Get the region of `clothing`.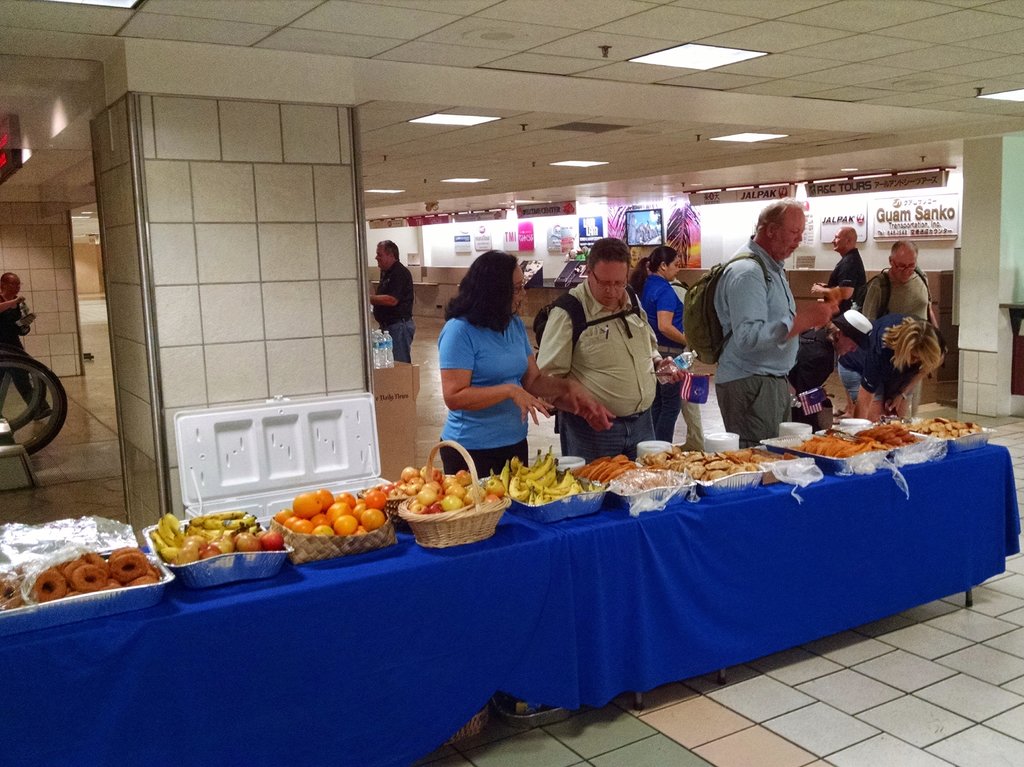
bbox=[3, 293, 52, 414].
